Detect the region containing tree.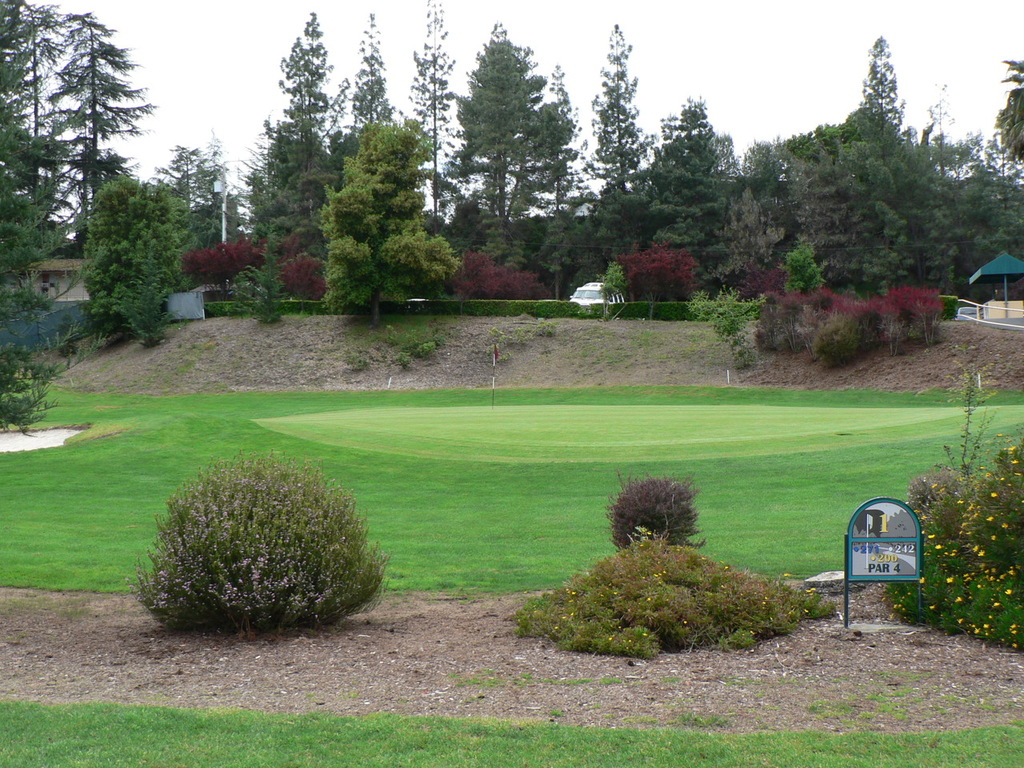
317/113/451/325.
